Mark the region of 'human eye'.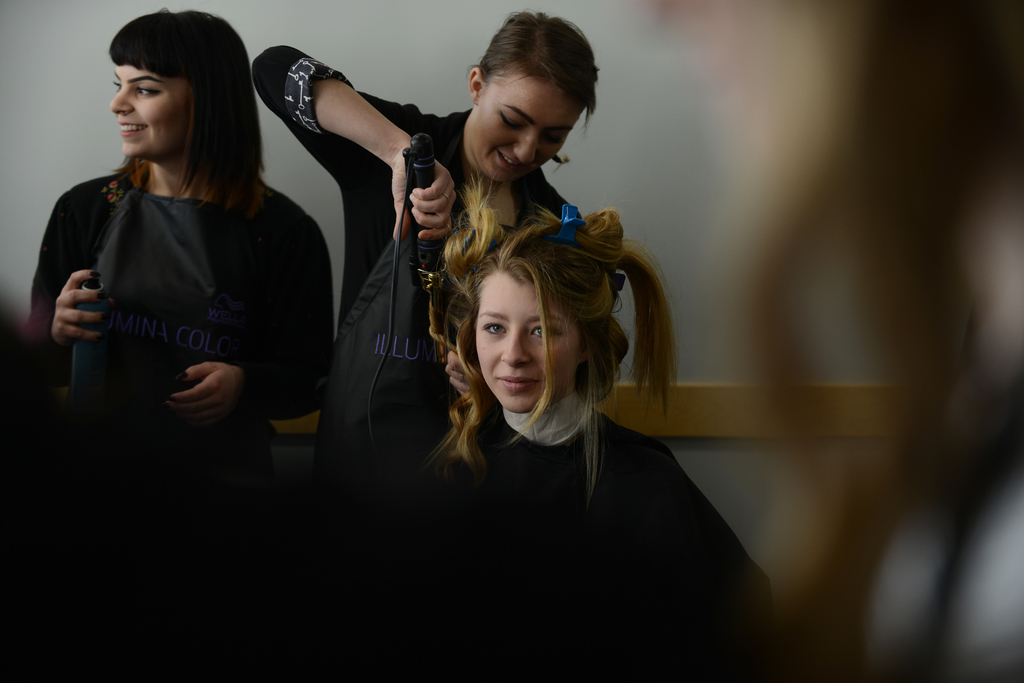
Region: (x1=481, y1=320, x2=508, y2=336).
